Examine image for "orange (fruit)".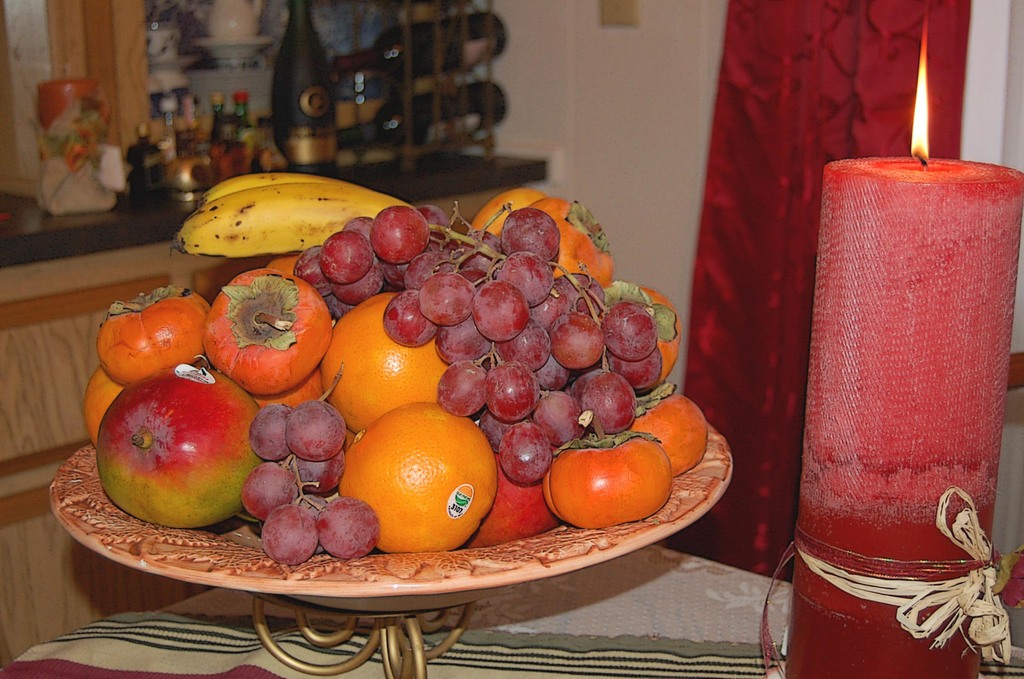
Examination result: box(482, 176, 548, 232).
